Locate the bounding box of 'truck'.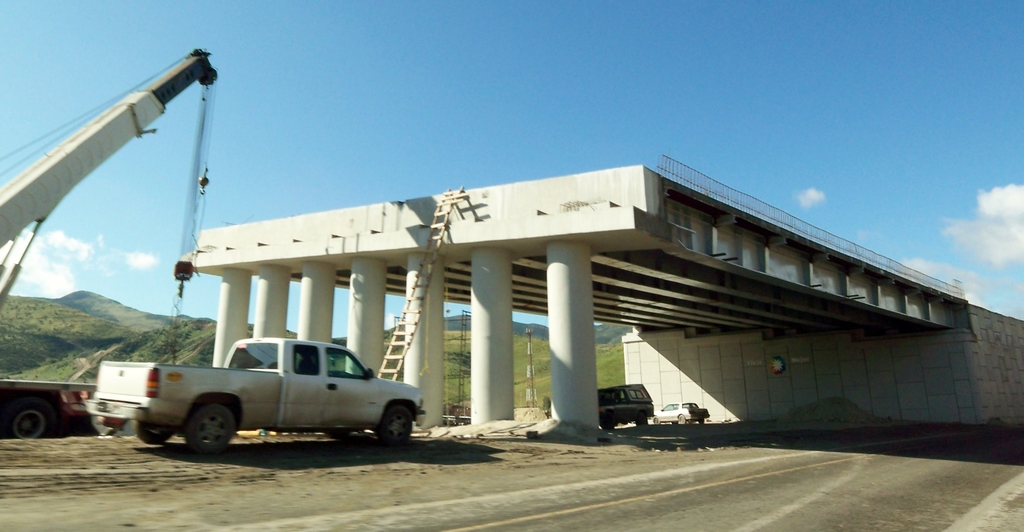
Bounding box: bbox=(72, 341, 427, 457).
